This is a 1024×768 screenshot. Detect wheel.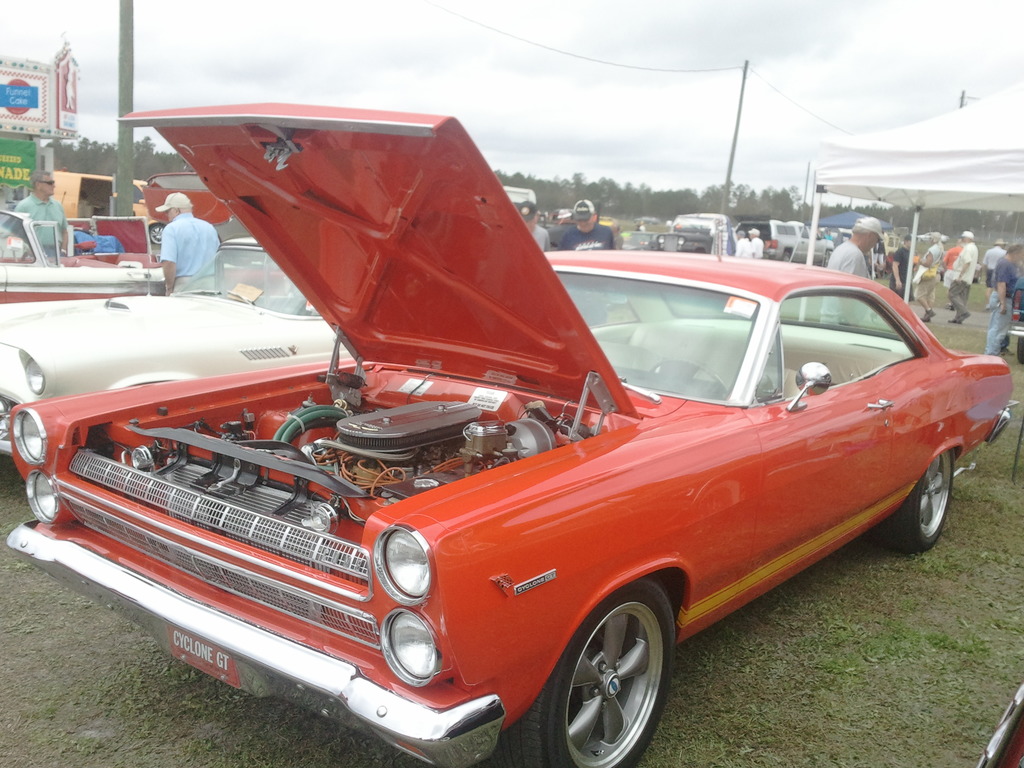
(884,447,959,557).
